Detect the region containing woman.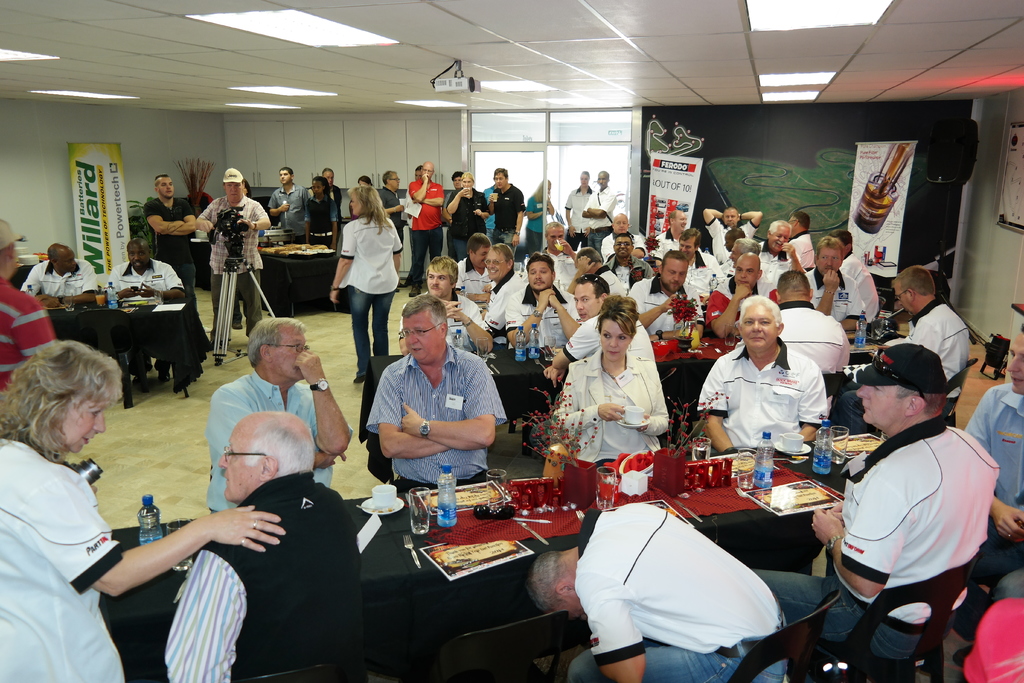
l=564, t=172, r=595, b=253.
